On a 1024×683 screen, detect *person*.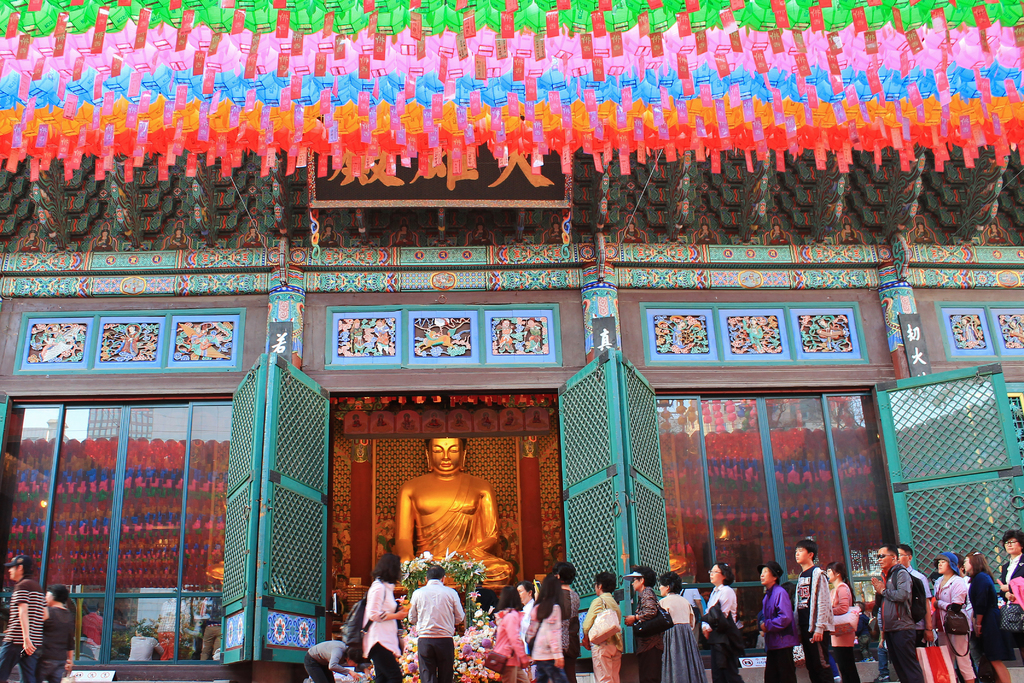
box=[303, 638, 362, 682].
